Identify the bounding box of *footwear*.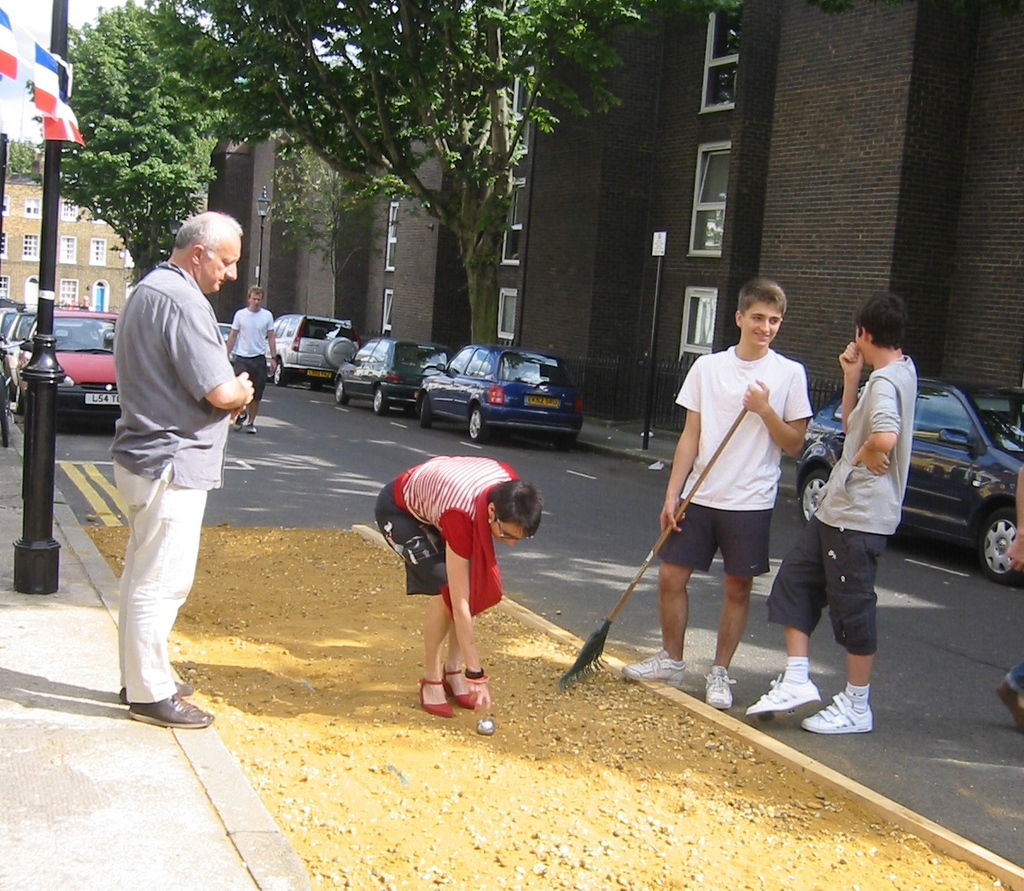
pyautogui.locateOnScreen(998, 673, 1023, 737).
